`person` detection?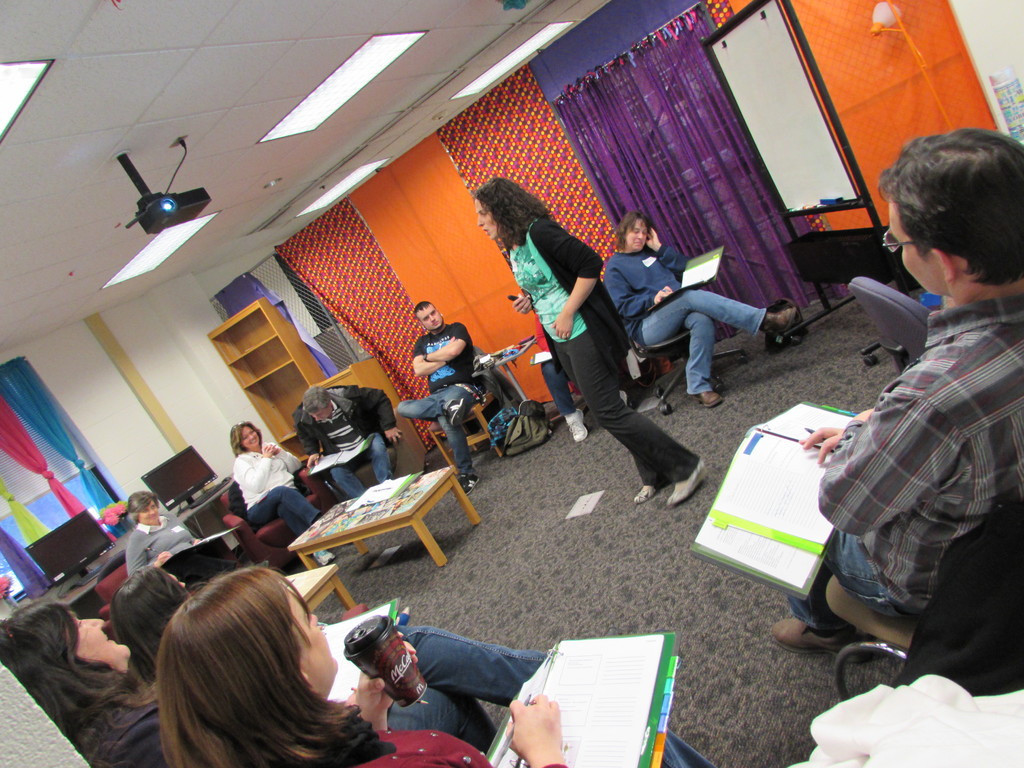
crop(123, 499, 202, 569)
